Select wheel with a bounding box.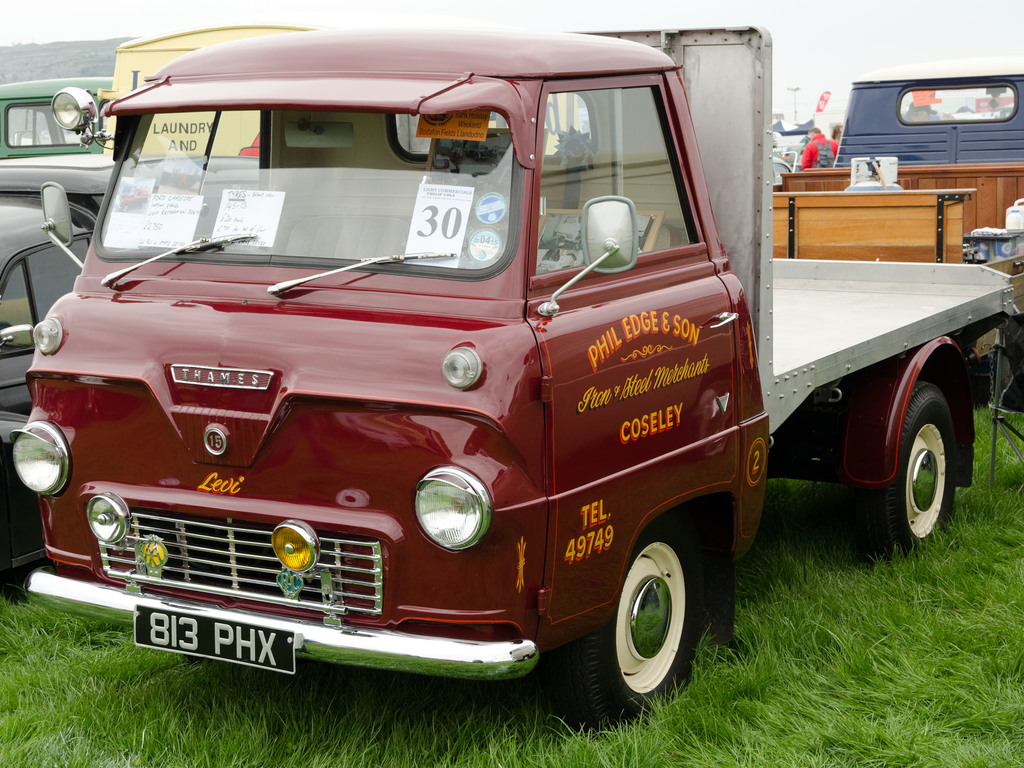
(593,531,699,714).
